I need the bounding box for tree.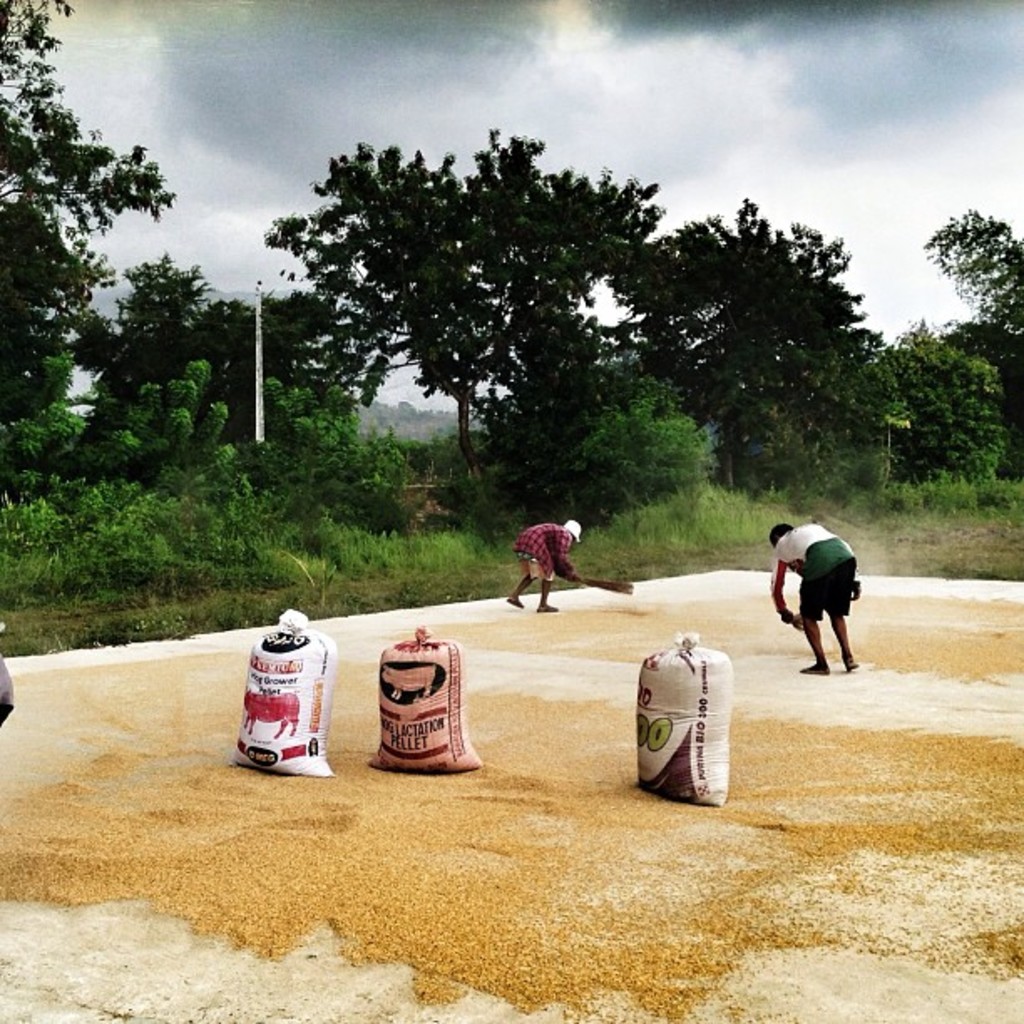
Here it is: 576/184/895/500.
